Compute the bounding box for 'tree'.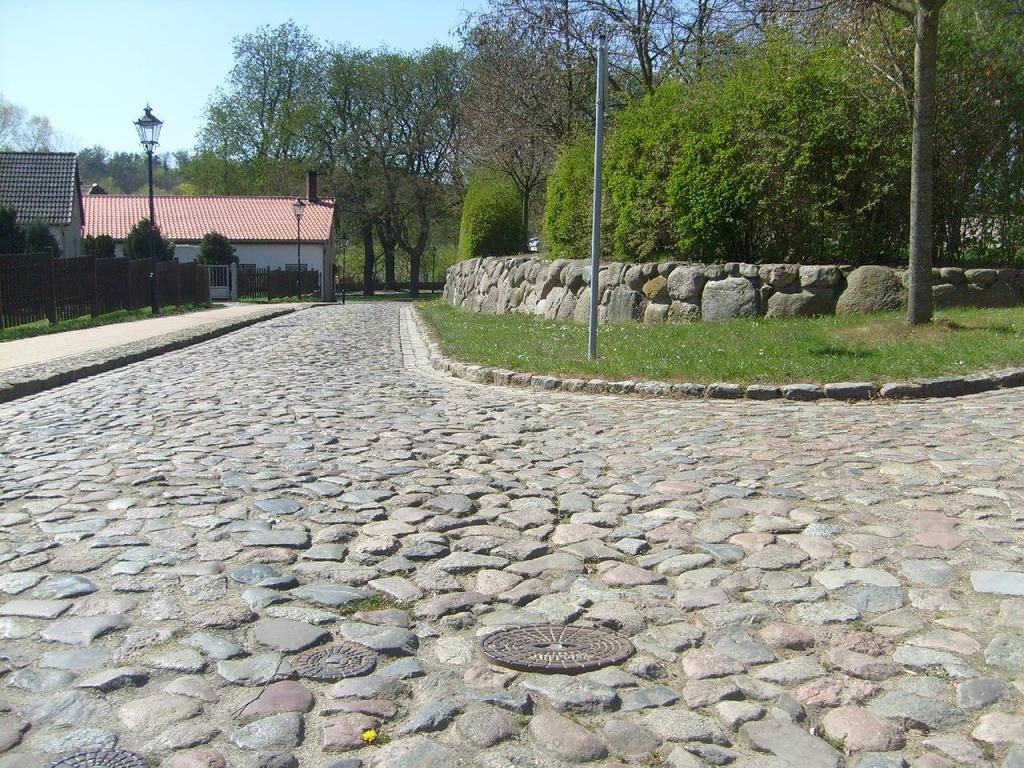
bbox=[0, 96, 62, 158].
